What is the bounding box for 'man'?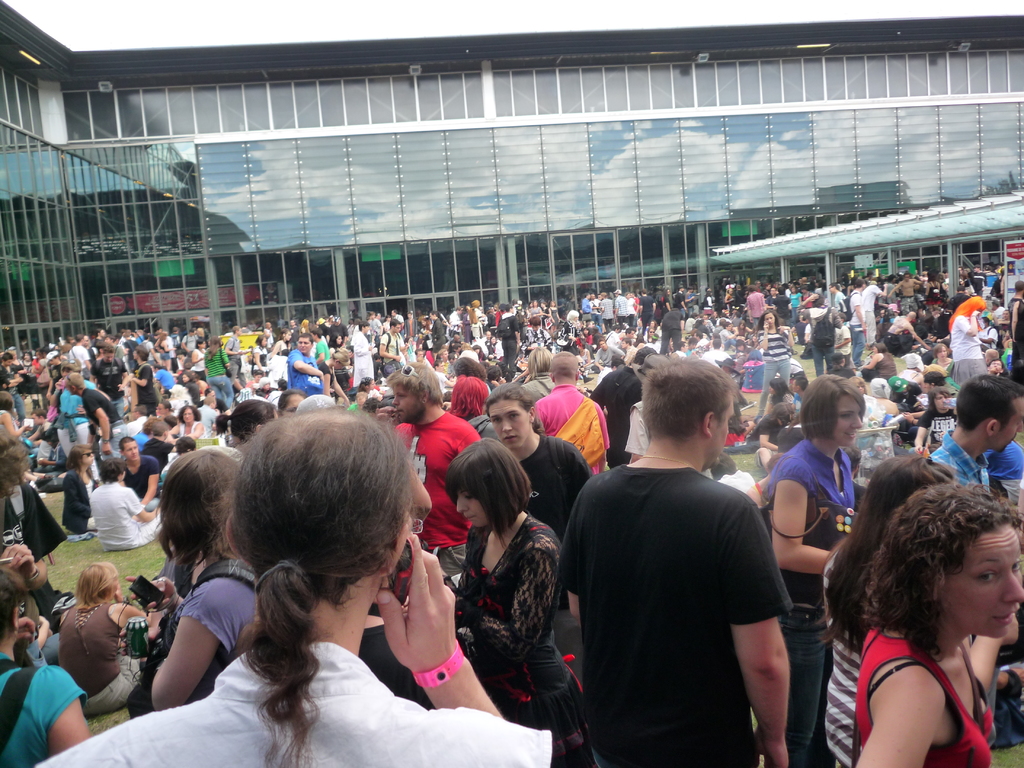
x1=979 y1=322 x2=999 y2=348.
